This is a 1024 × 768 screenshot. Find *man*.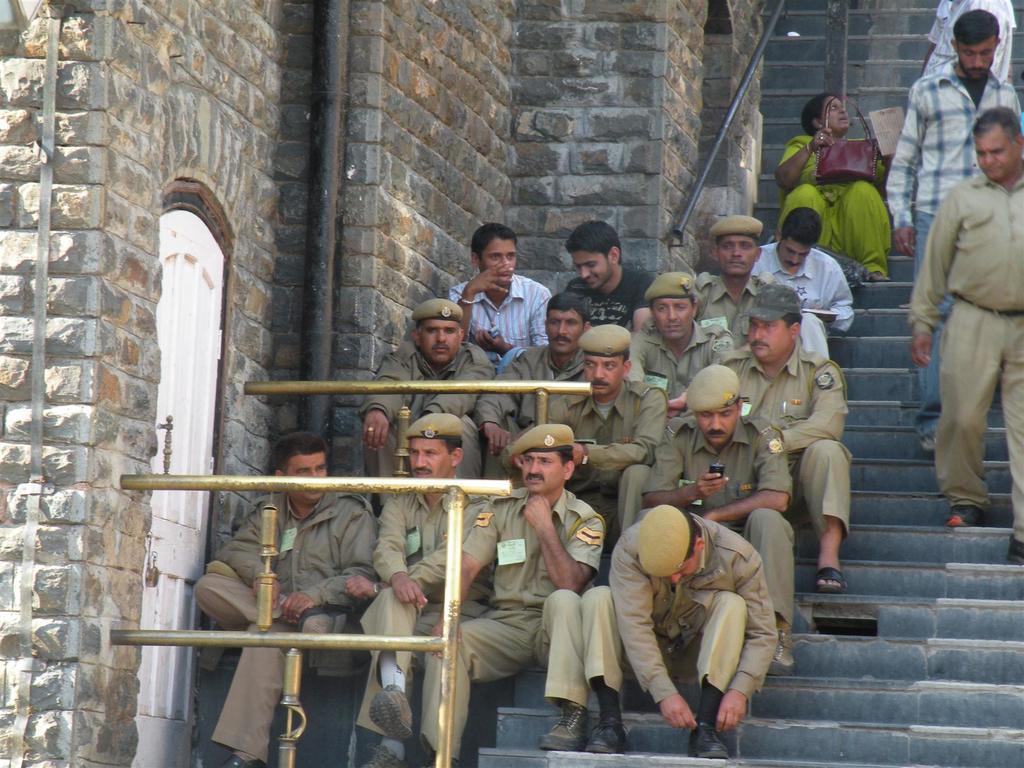
Bounding box: BBox(353, 294, 494, 481).
